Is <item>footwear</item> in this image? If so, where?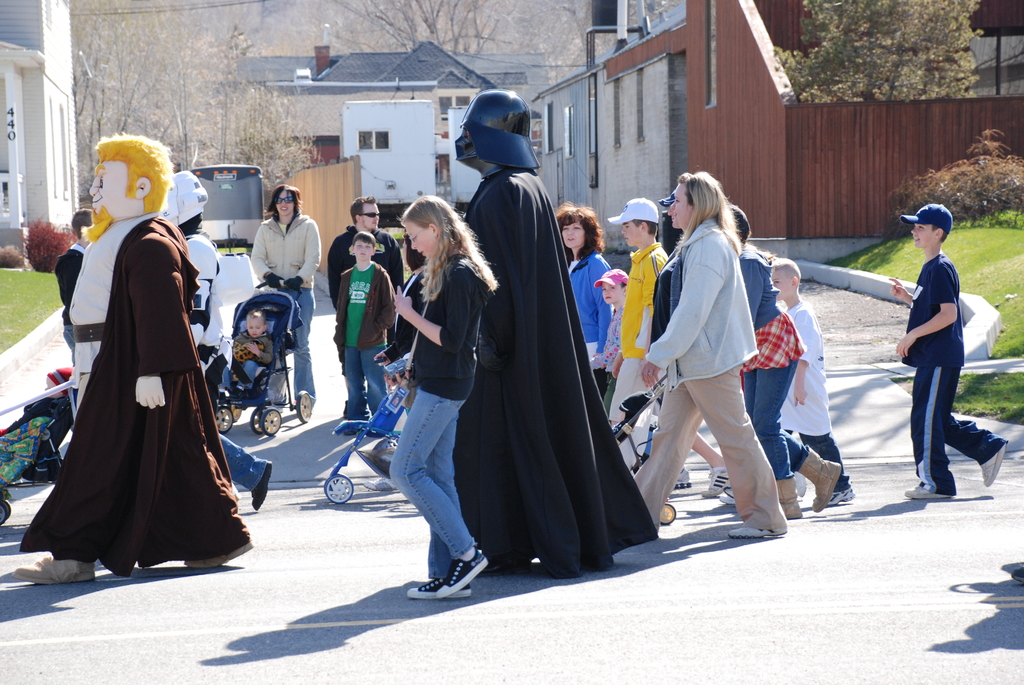
Yes, at locate(905, 485, 945, 496).
